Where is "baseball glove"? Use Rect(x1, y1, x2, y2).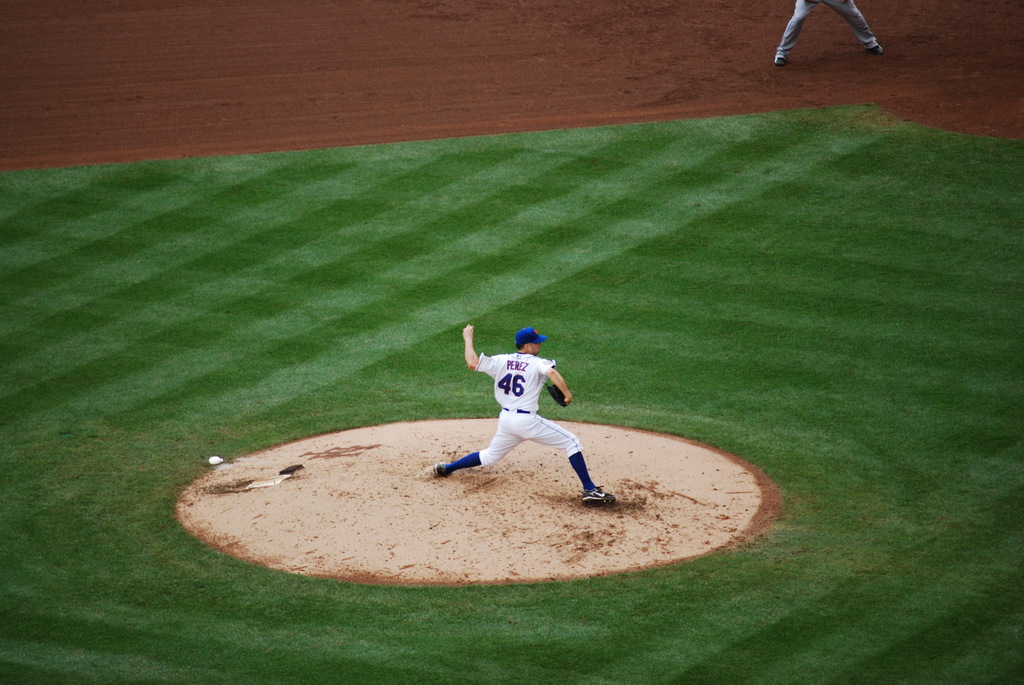
Rect(547, 382, 569, 409).
